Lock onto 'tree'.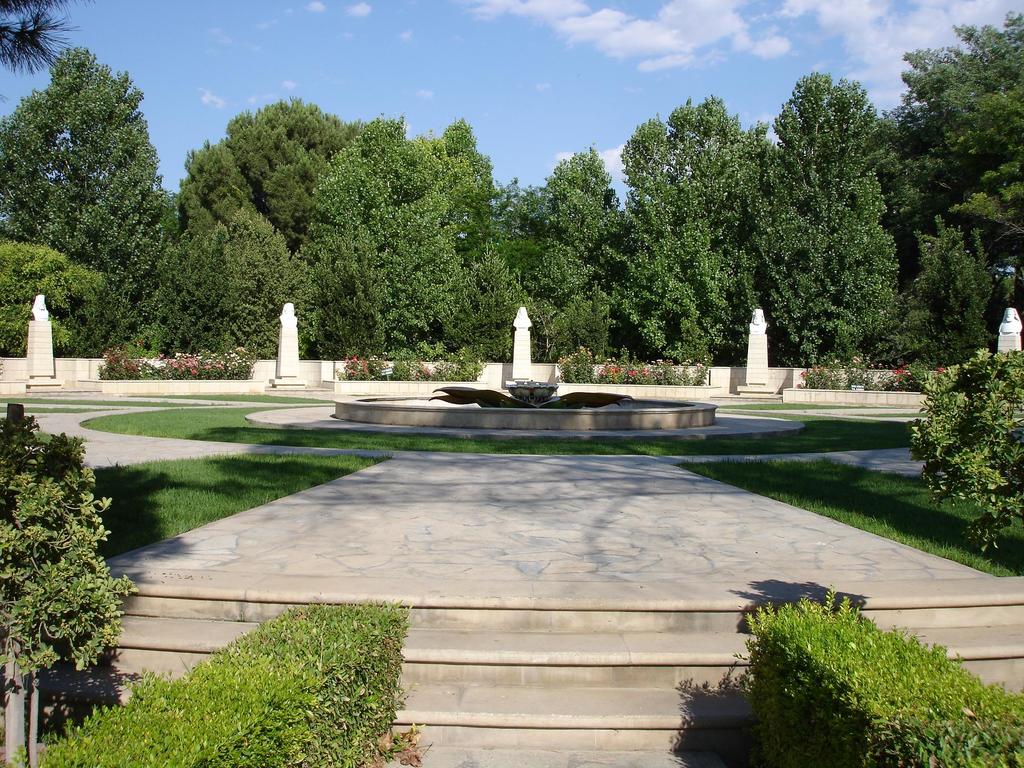
Locked: 293/121/468/347.
